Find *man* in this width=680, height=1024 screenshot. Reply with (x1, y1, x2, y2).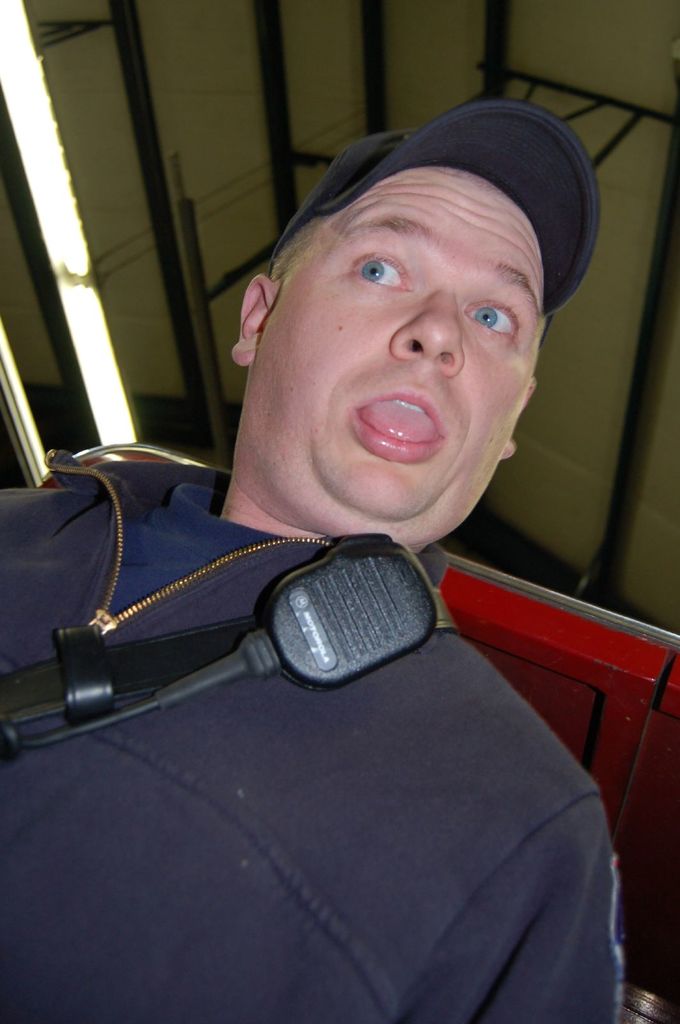
(30, 96, 679, 991).
